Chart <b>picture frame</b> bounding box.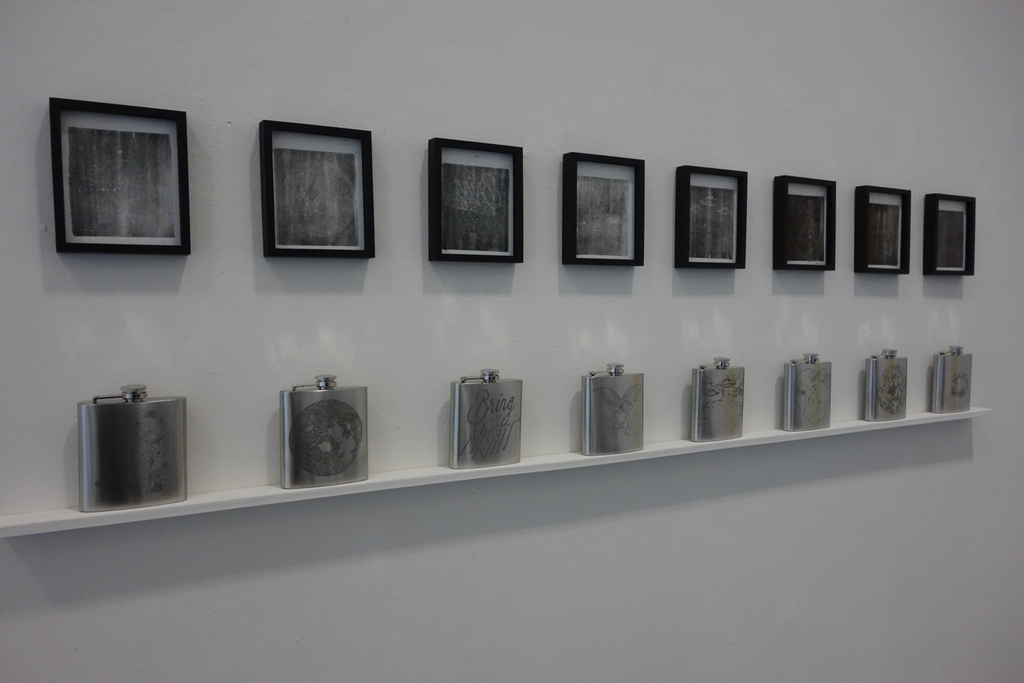
Charted: (x1=857, y1=188, x2=910, y2=275).
